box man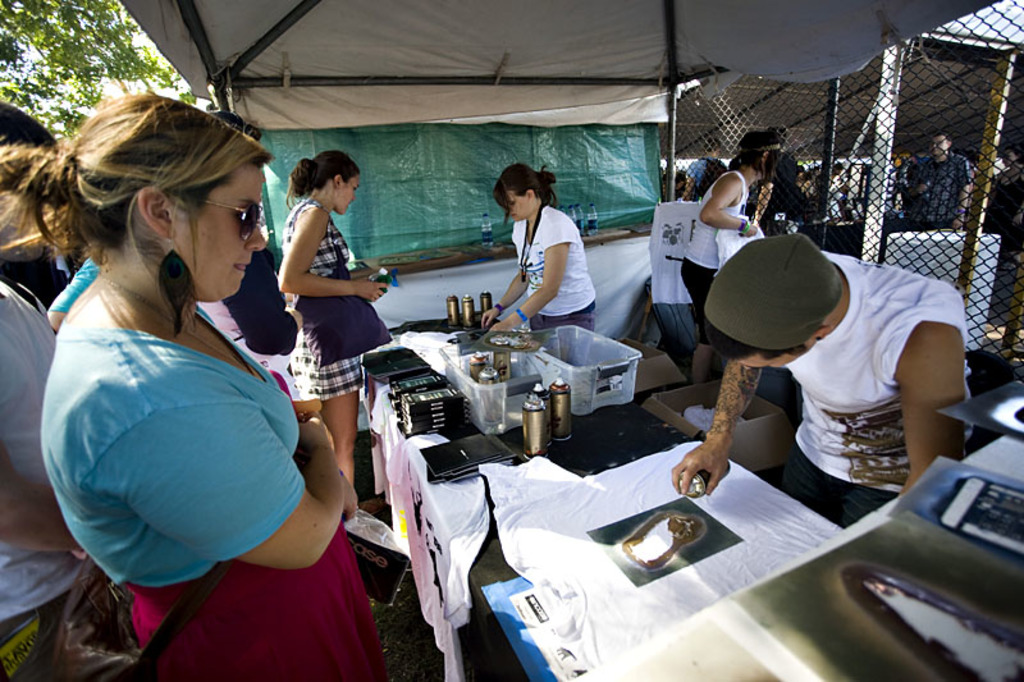
(x1=0, y1=96, x2=92, y2=681)
